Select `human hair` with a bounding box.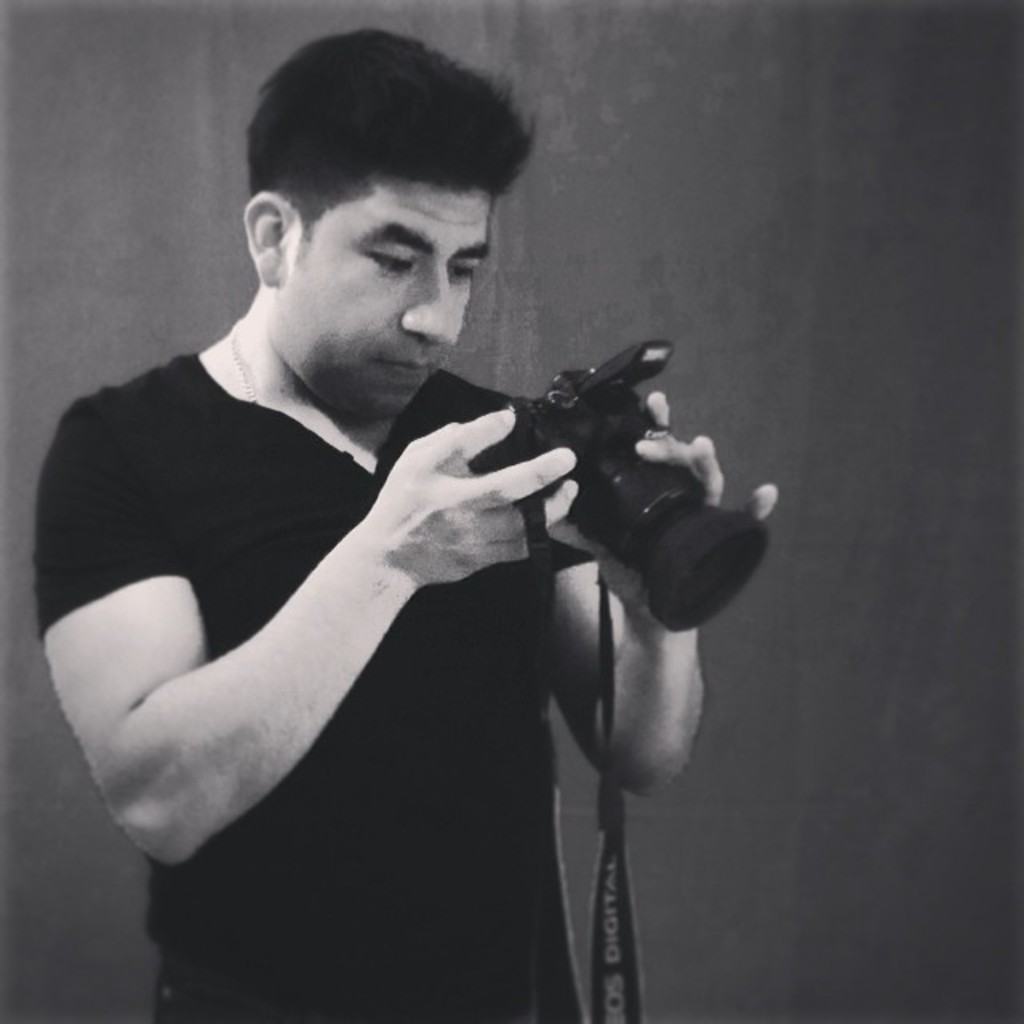
bbox=(237, 26, 523, 280).
